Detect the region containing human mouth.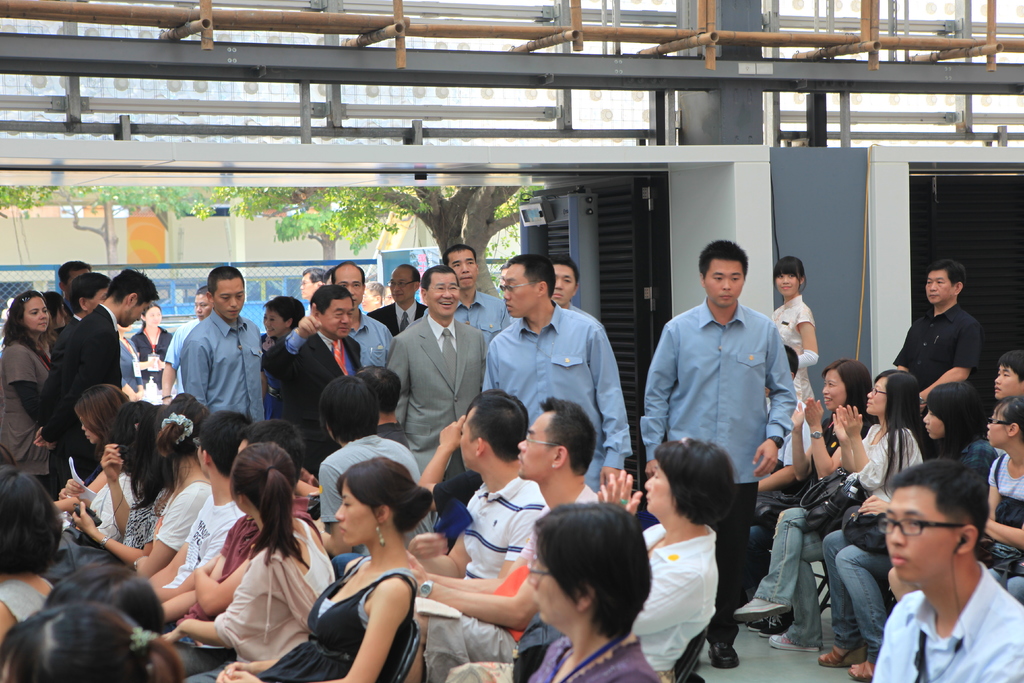
rect(231, 311, 239, 314).
